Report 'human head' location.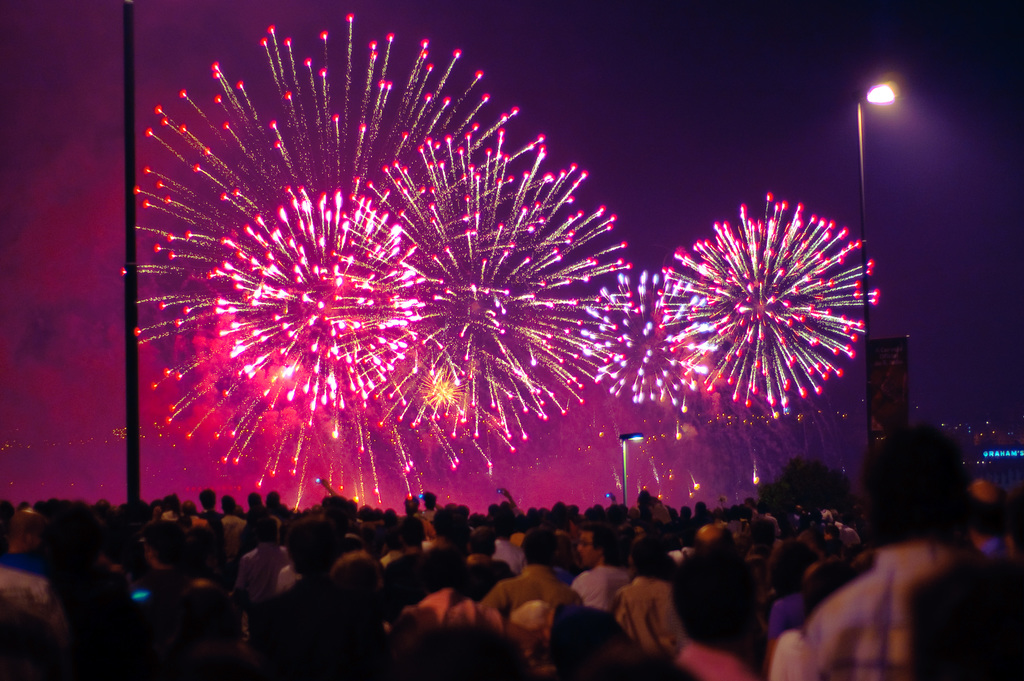
Report: detection(577, 524, 620, 568).
